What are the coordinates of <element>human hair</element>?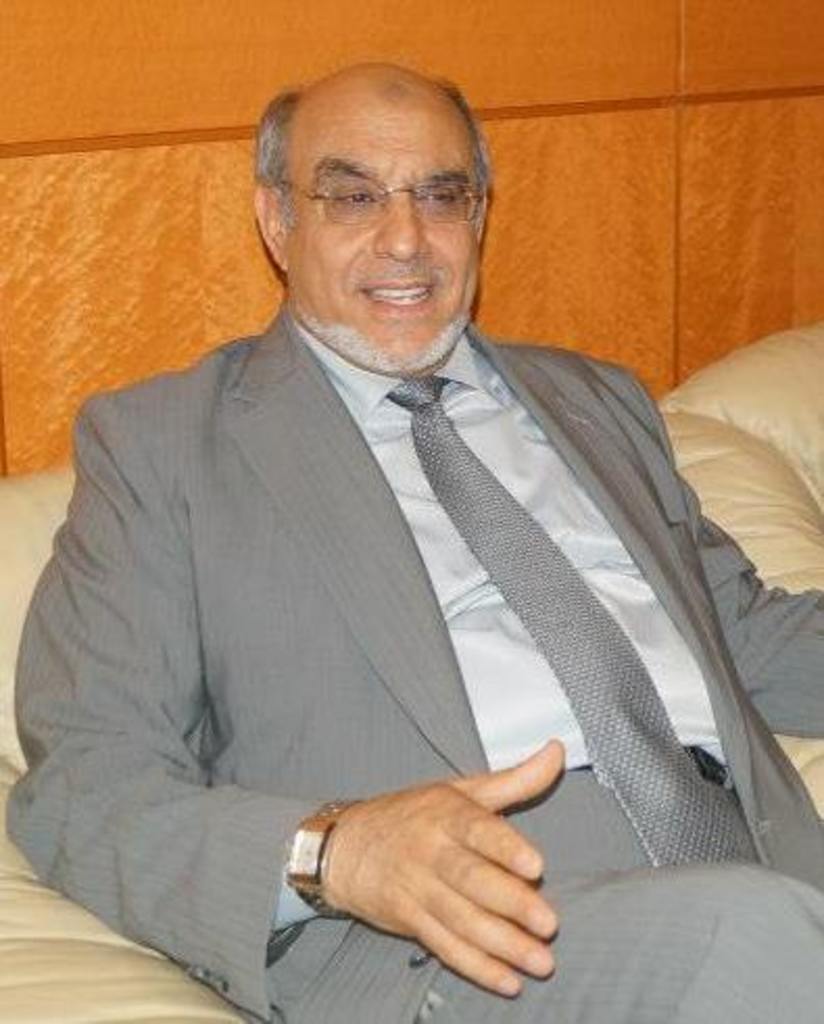
crop(267, 56, 490, 261).
